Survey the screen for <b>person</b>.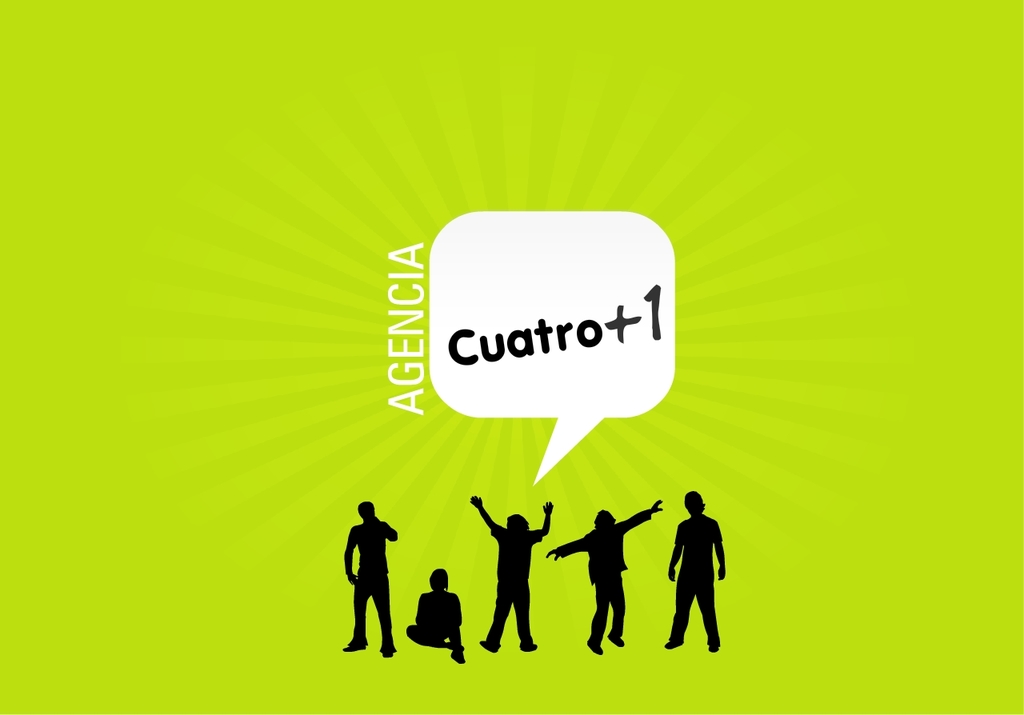
Survey found: bbox=(549, 501, 662, 655).
